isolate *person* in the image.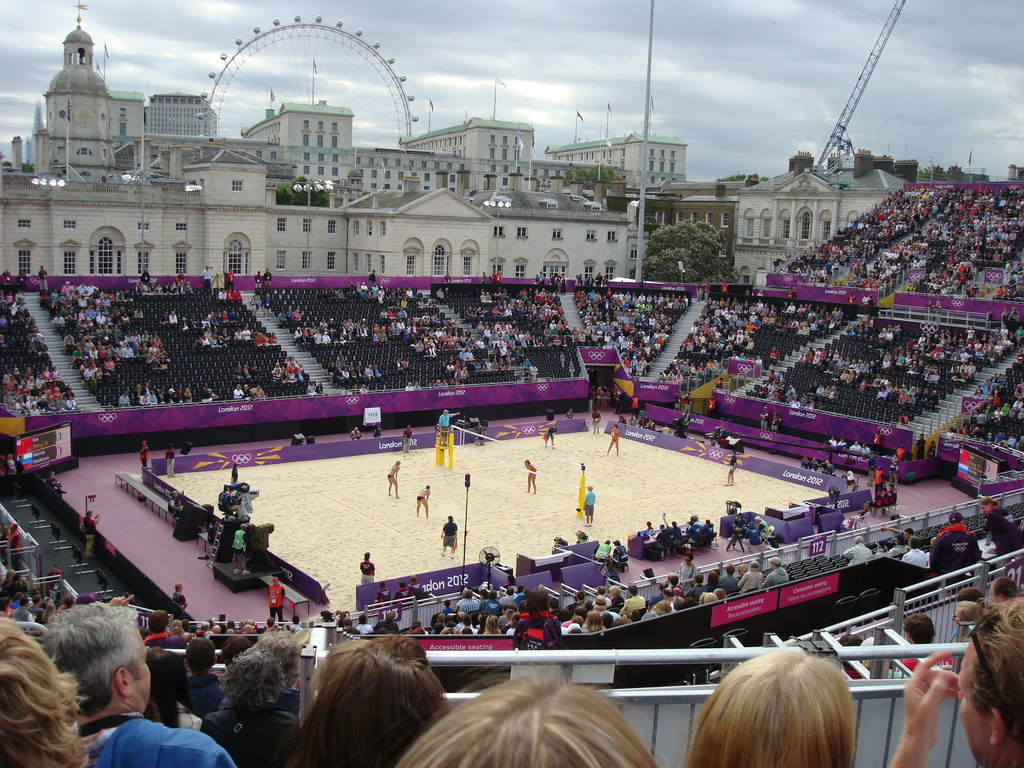
Isolated region: (703, 284, 710, 301).
